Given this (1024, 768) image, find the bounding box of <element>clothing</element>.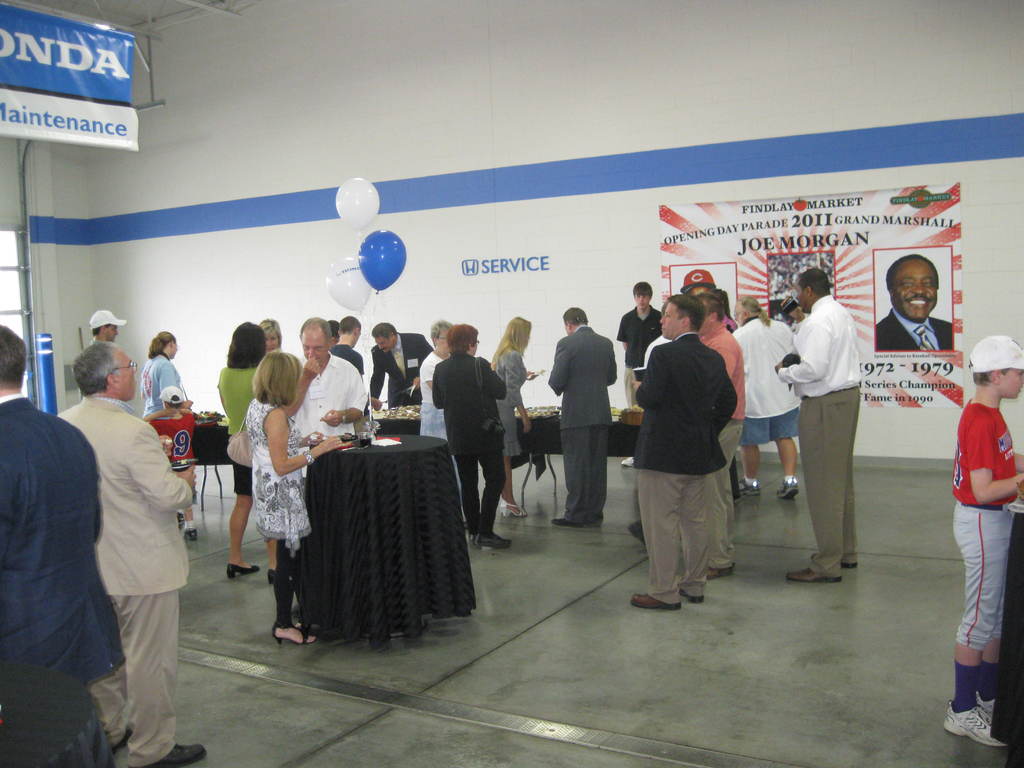
x1=83 y1=337 x2=116 y2=347.
